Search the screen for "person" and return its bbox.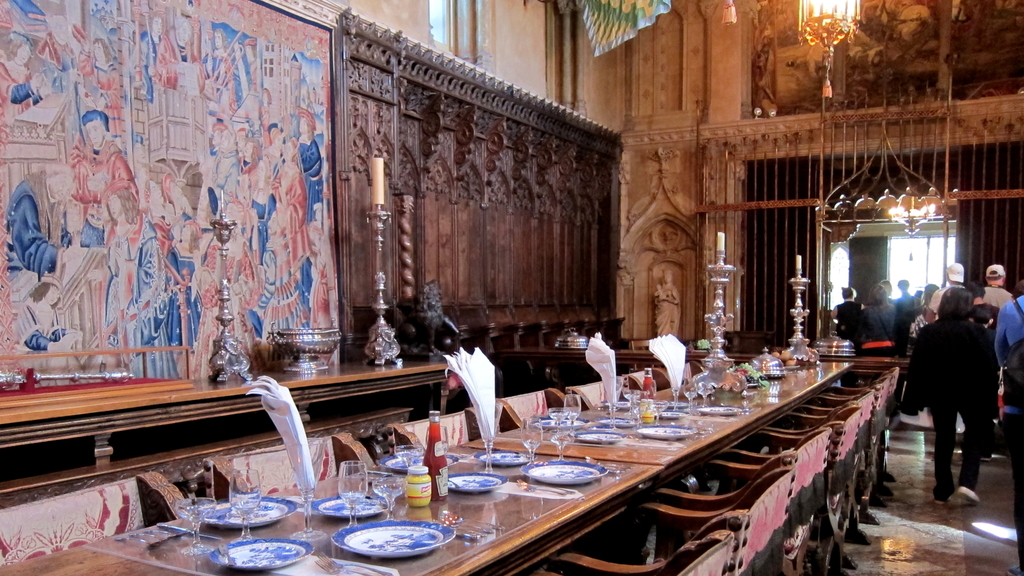
Found: bbox(0, 40, 42, 123).
